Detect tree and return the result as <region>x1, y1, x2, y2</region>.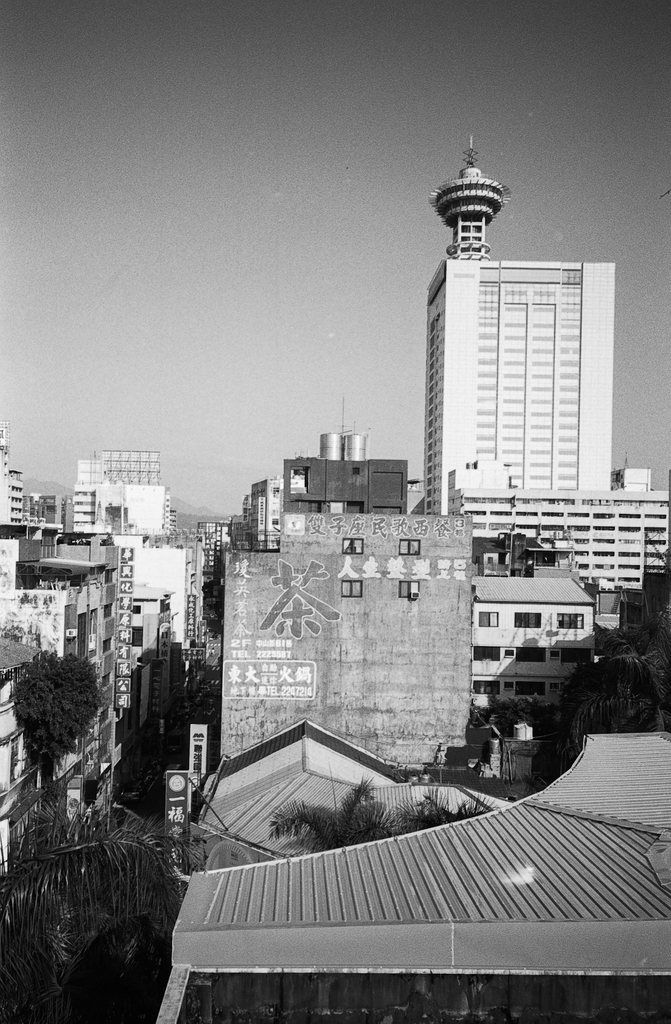
<region>8, 637, 108, 820</region>.
